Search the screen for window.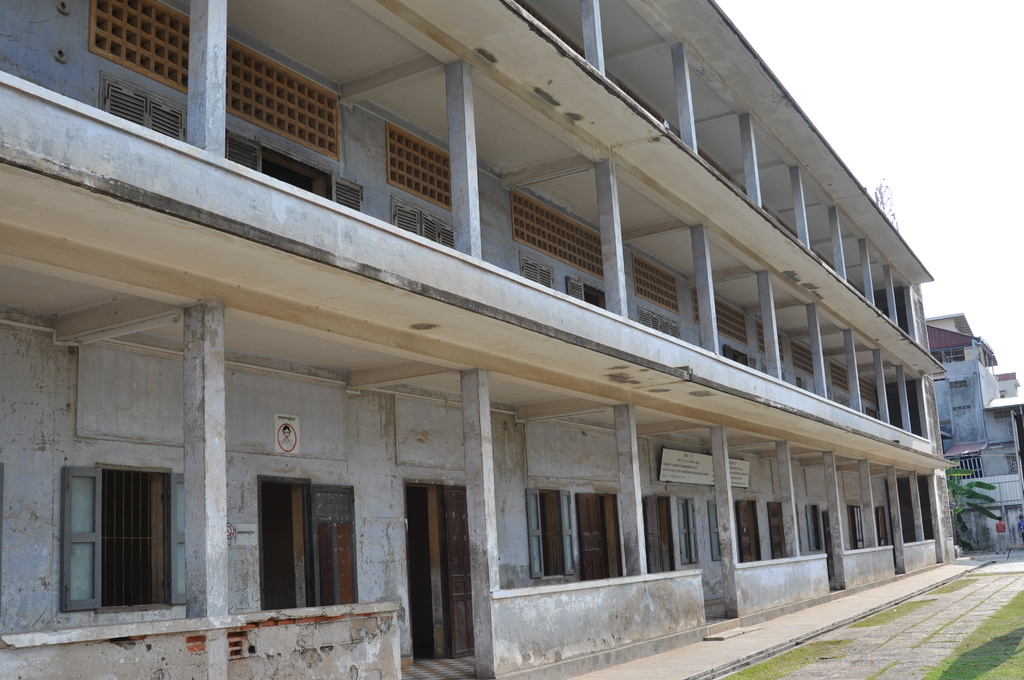
Found at {"x1": 86, "y1": 0, "x2": 340, "y2": 161}.
